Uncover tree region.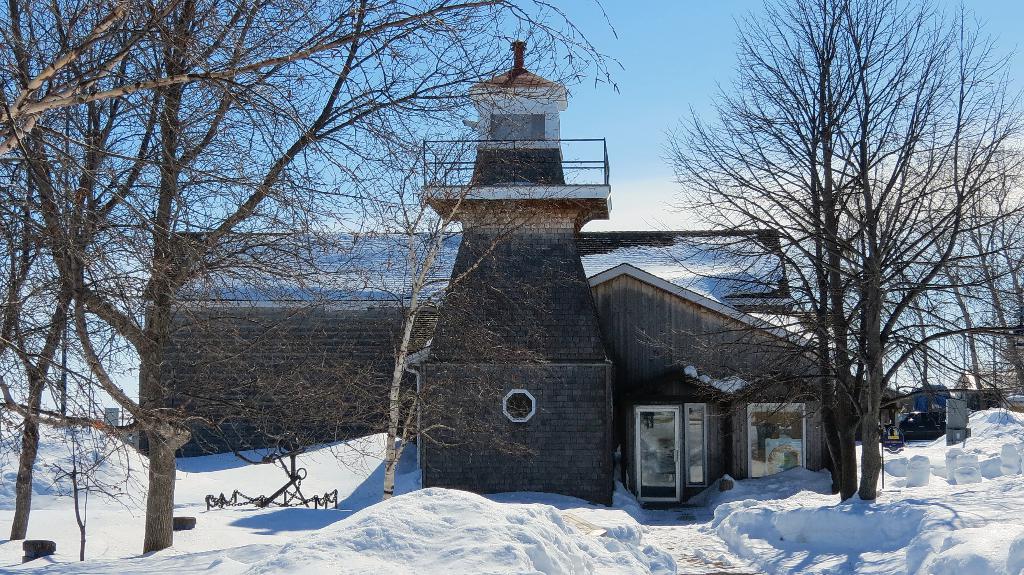
Uncovered: (643, 0, 1023, 497).
